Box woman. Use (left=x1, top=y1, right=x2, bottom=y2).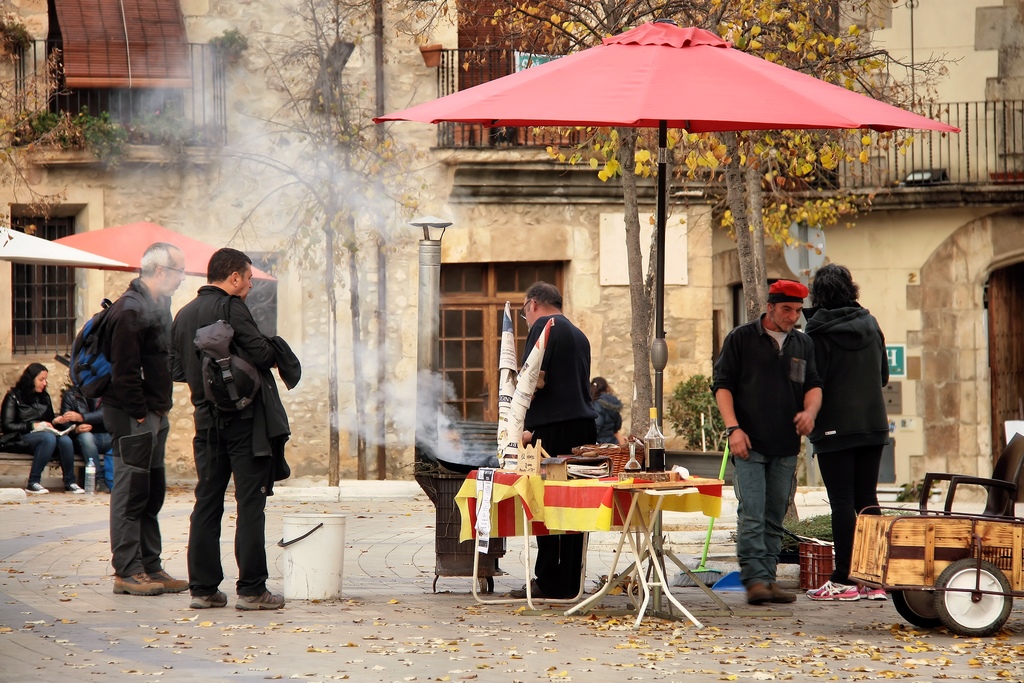
(left=1, top=363, right=88, bottom=495).
